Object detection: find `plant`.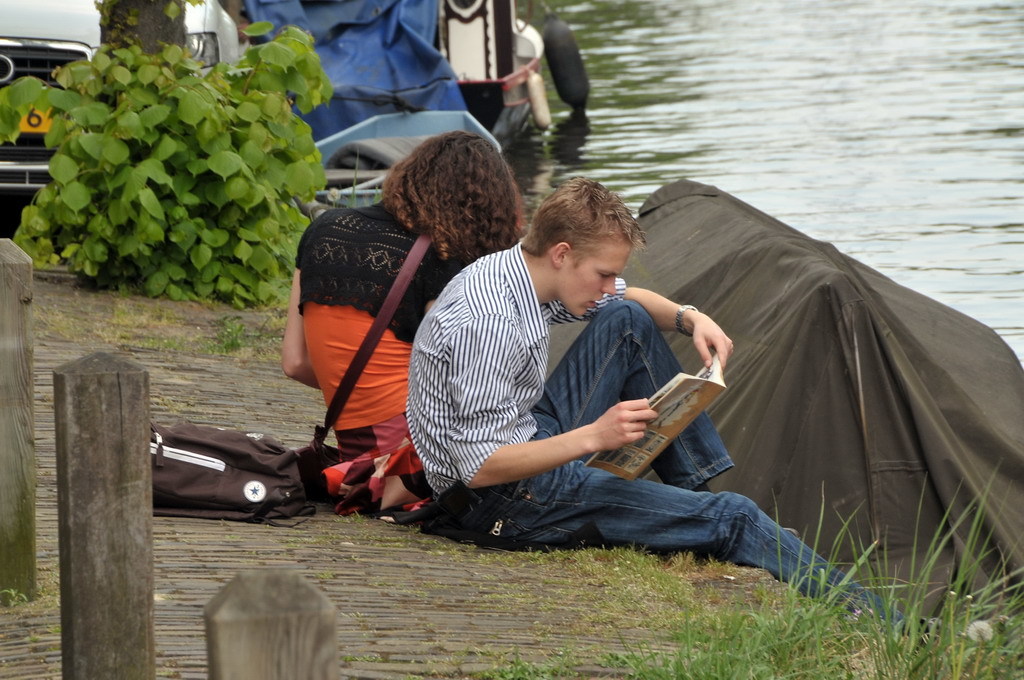
x1=458 y1=637 x2=603 y2=678.
